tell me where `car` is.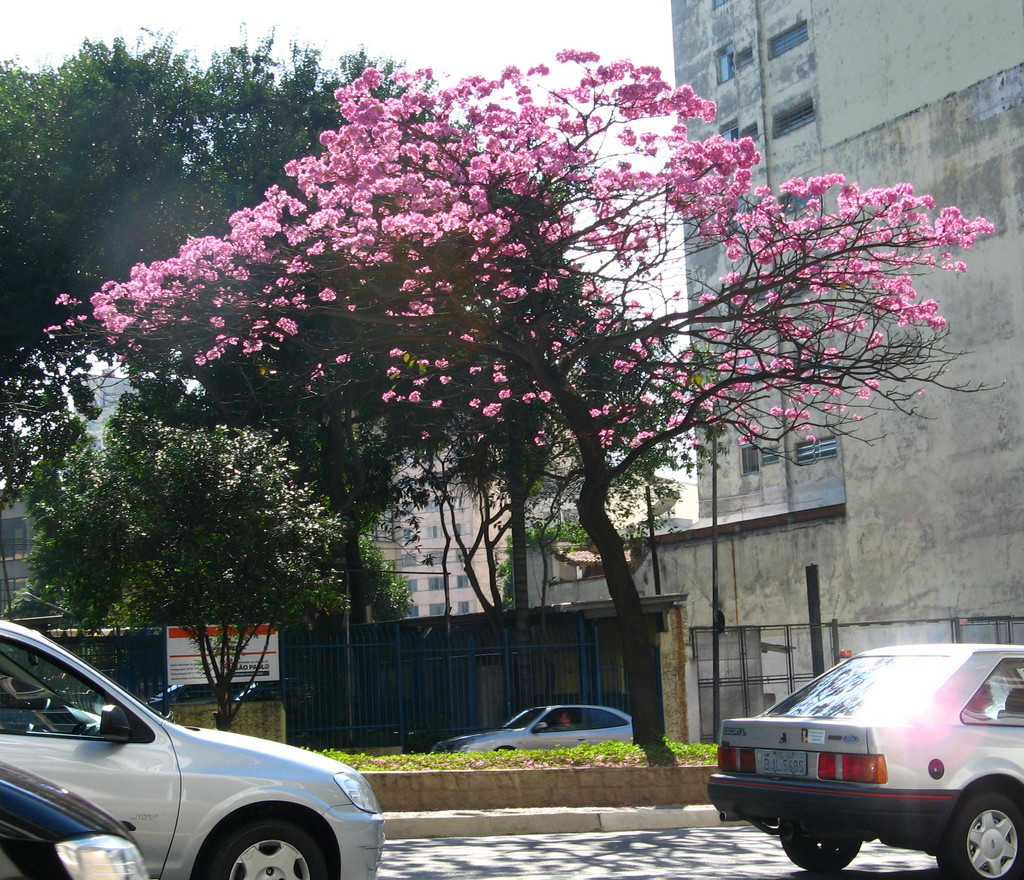
`car` is at (x1=717, y1=644, x2=1023, y2=876).
